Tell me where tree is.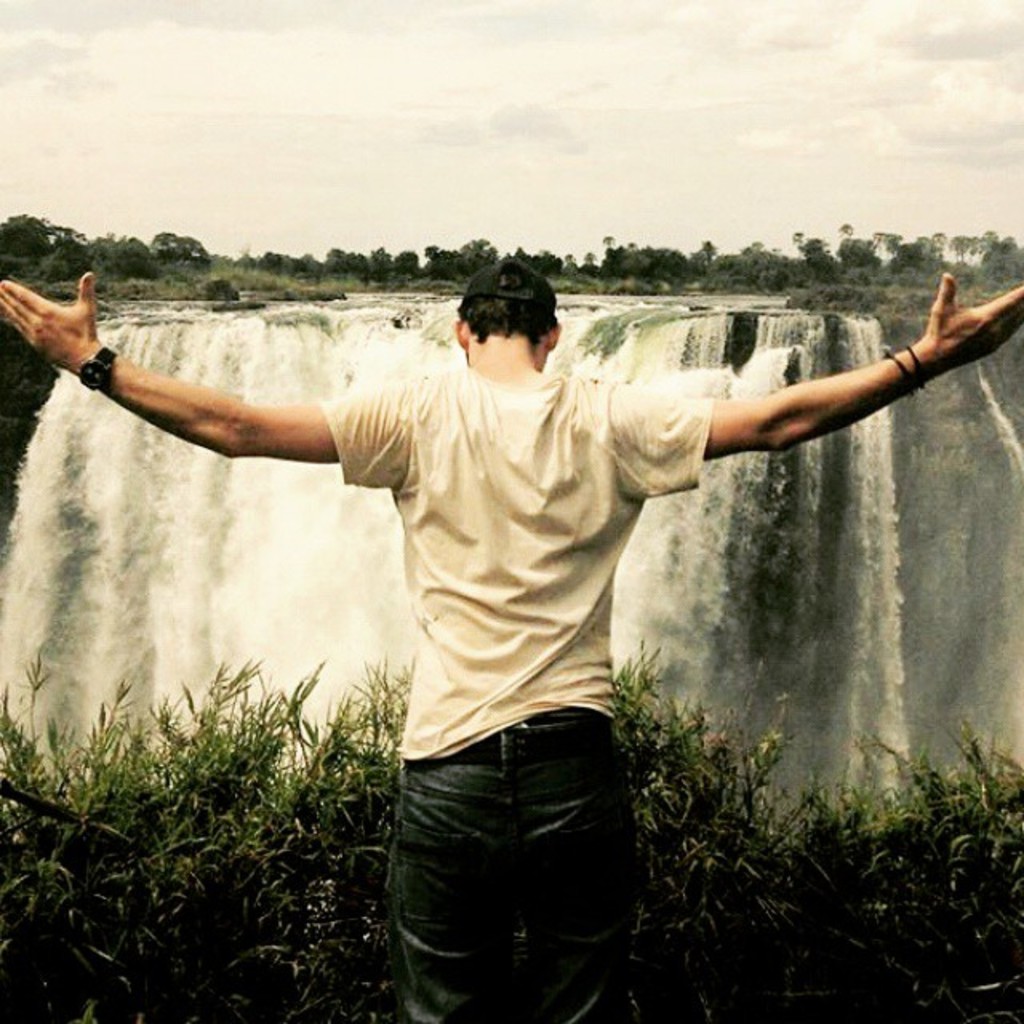
tree is at <box>789,222,840,282</box>.
